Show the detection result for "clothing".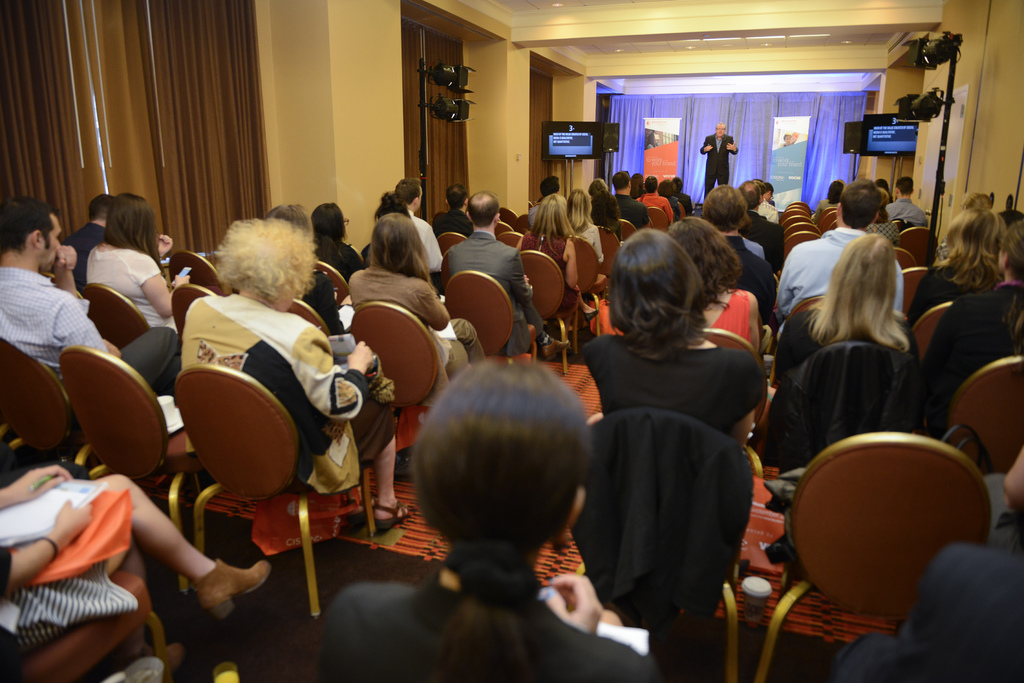
left=527, top=204, right=539, bottom=229.
